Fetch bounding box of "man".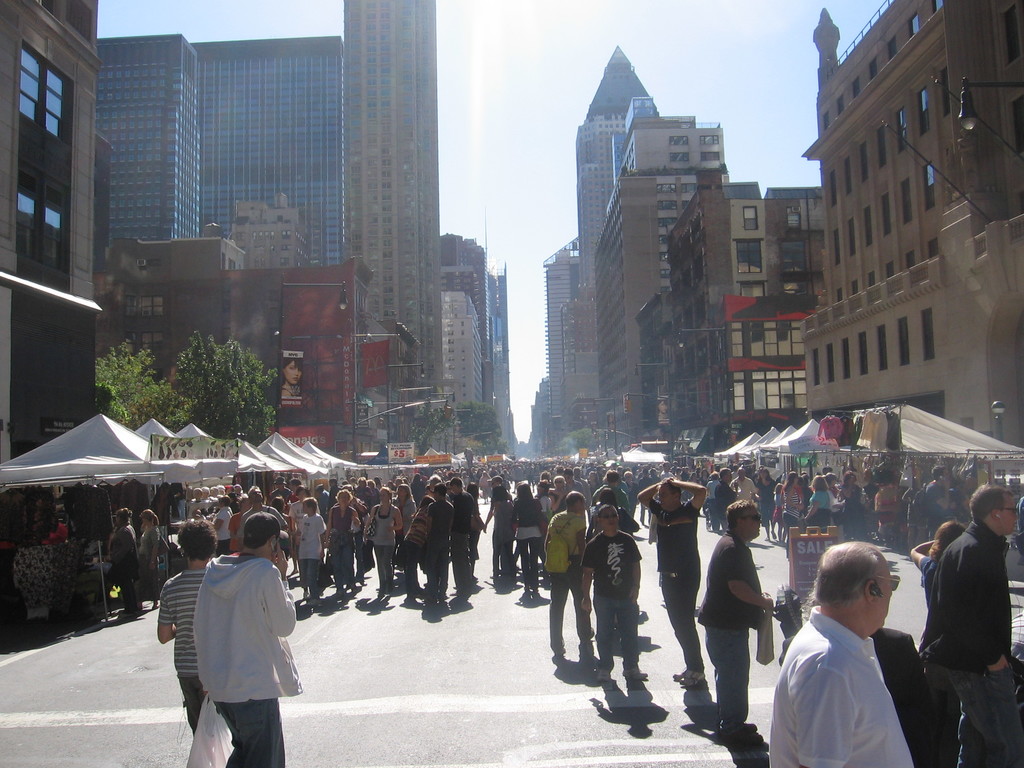
Bbox: select_region(446, 477, 474, 593).
